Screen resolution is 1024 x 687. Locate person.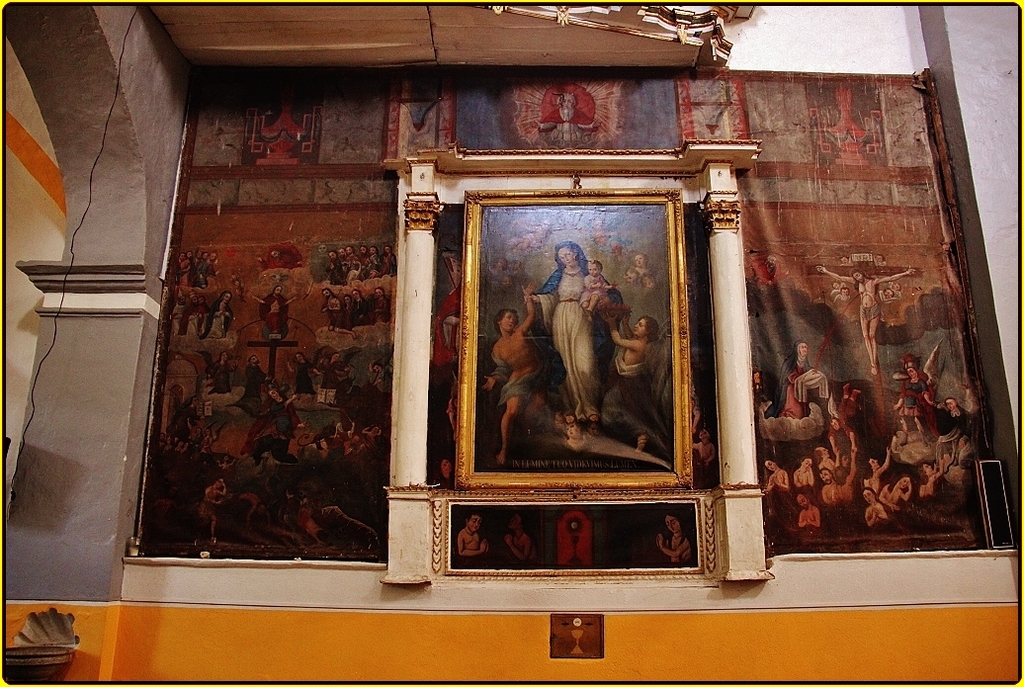
l=758, t=456, r=793, b=498.
